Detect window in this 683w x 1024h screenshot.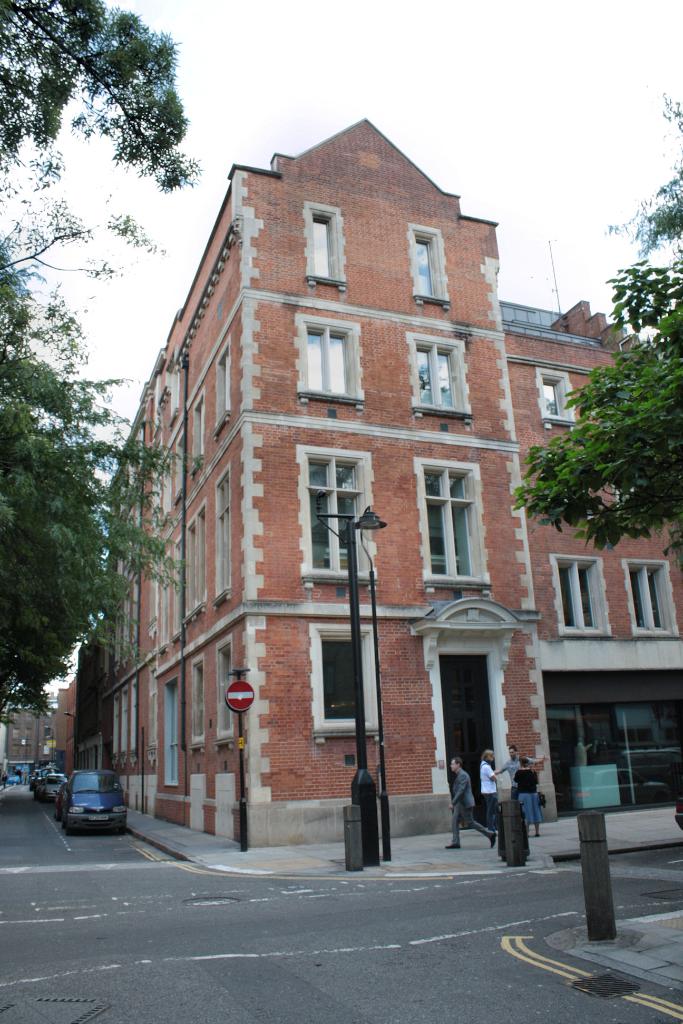
Detection: {"x1": 428, "y1": 444, "x2": 508, "y2": 593}.
